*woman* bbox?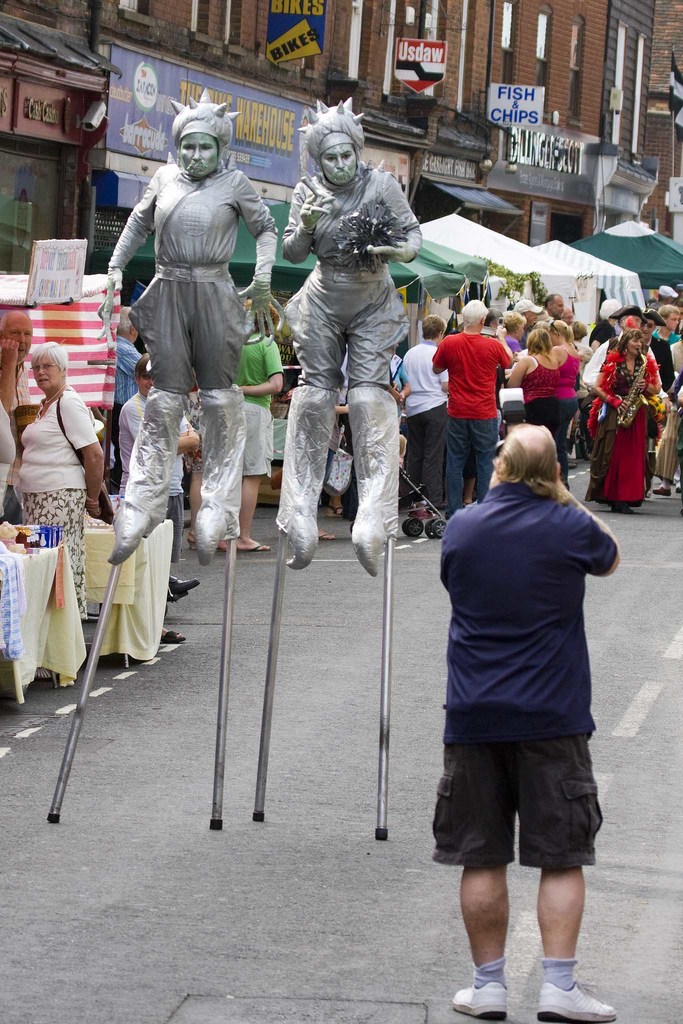
bbox=(582, 326, 668, 509)
